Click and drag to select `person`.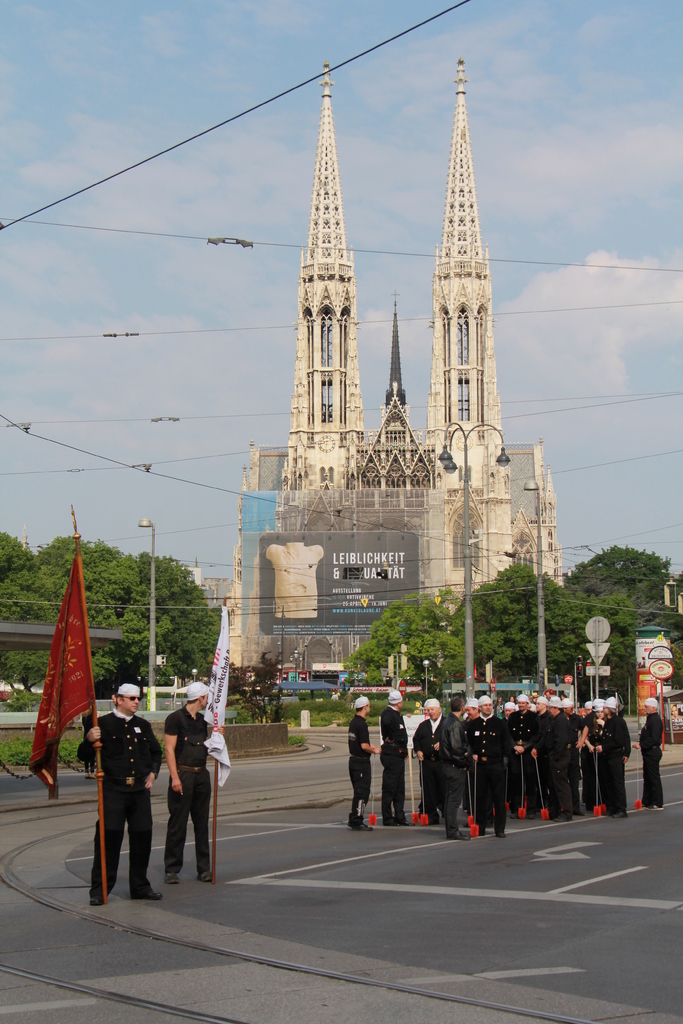
Selection: l=81, t=680, r=156, b=908.
